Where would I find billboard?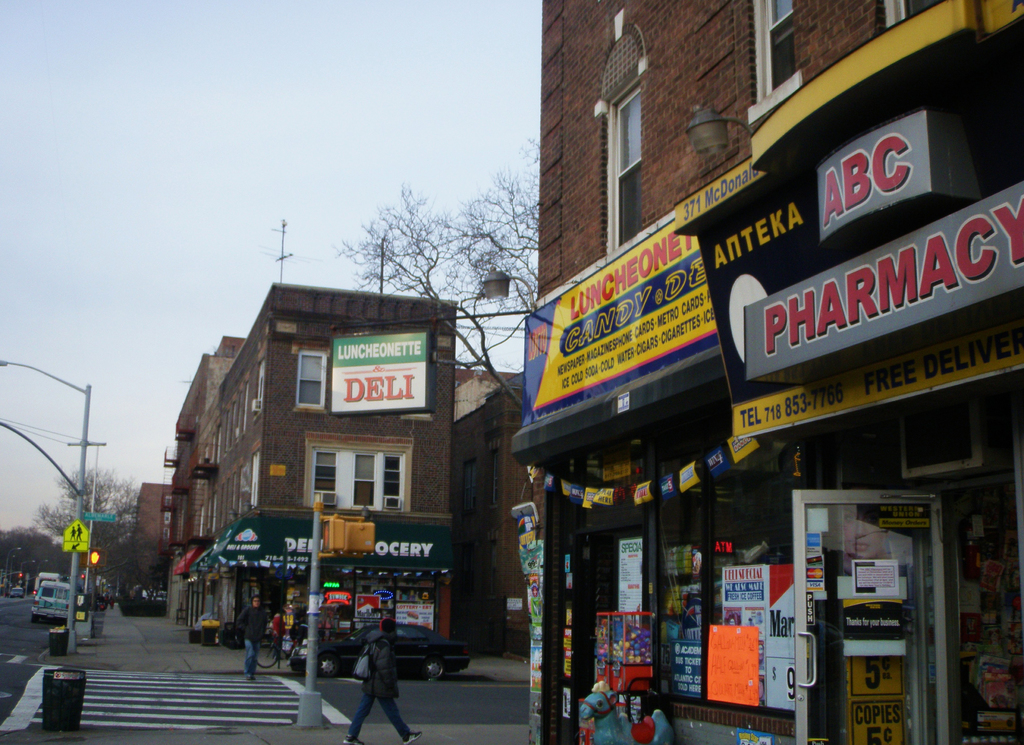
At {"left": 325, "top": 328, "right": 426, "bottom": 411}.
